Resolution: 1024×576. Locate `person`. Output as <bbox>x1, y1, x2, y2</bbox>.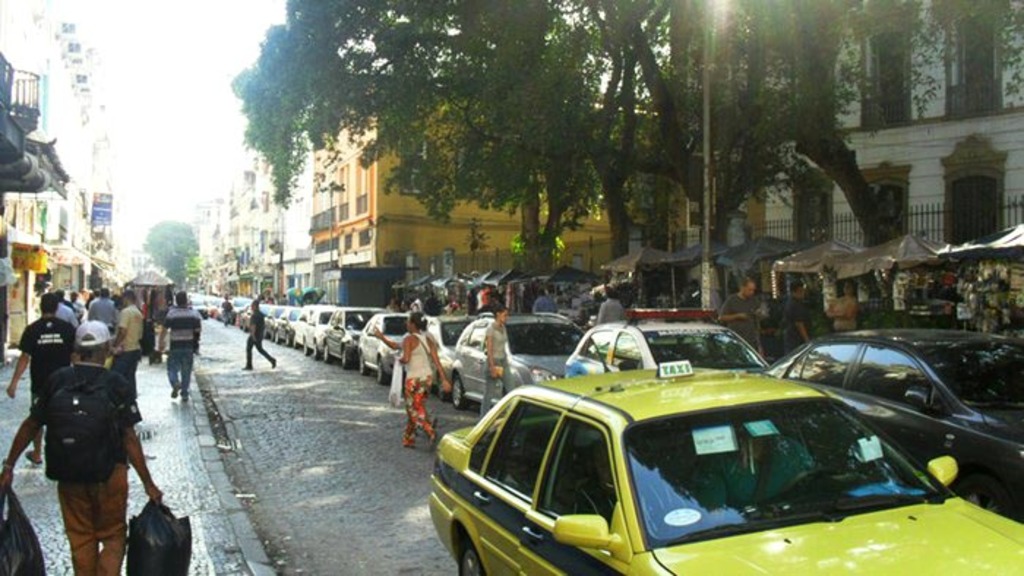
<bbox>25, 317, 145, 575</bbox>.
